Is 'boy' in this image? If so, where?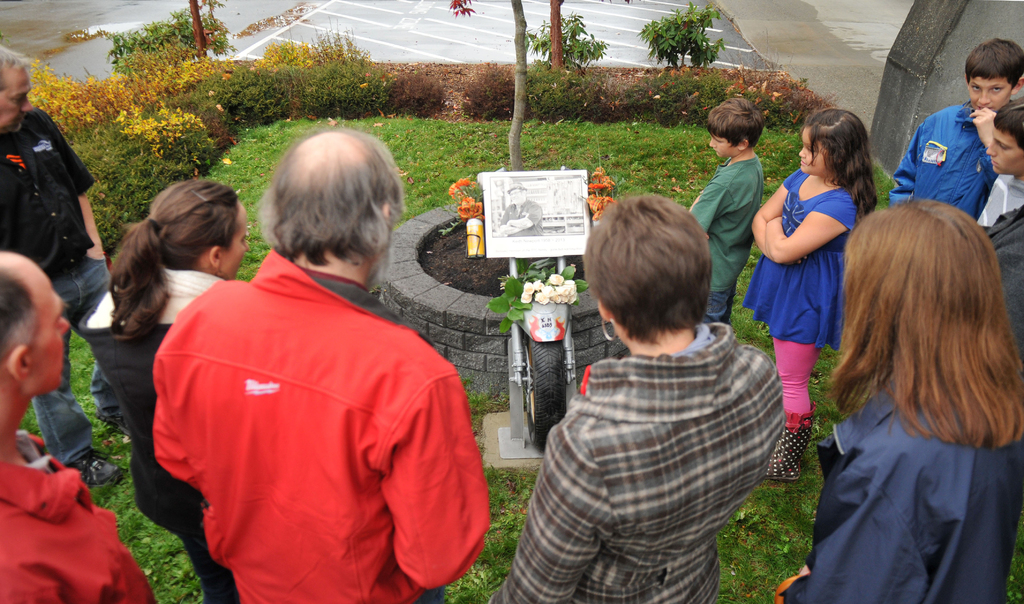
Yes, at rect(687, 95, 765, 325).
